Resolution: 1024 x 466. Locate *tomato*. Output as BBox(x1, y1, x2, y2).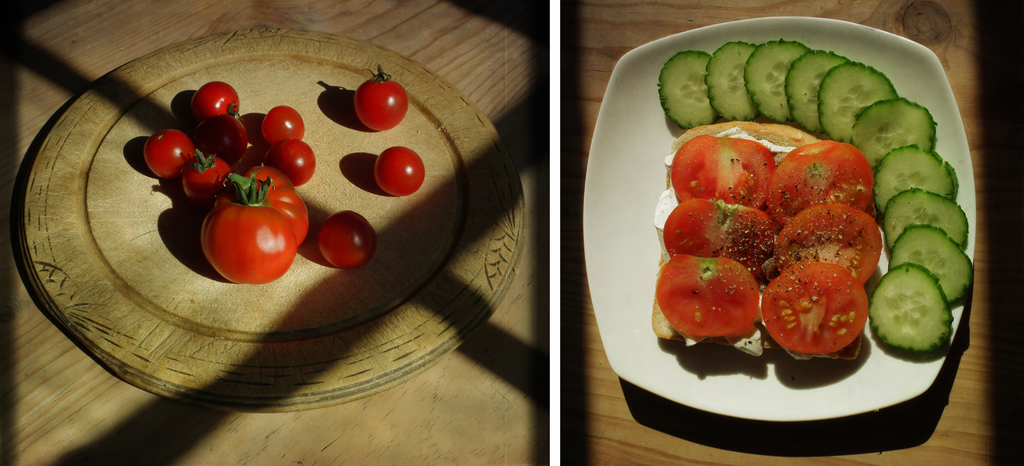
BBox(191, 182, 294, 269).
